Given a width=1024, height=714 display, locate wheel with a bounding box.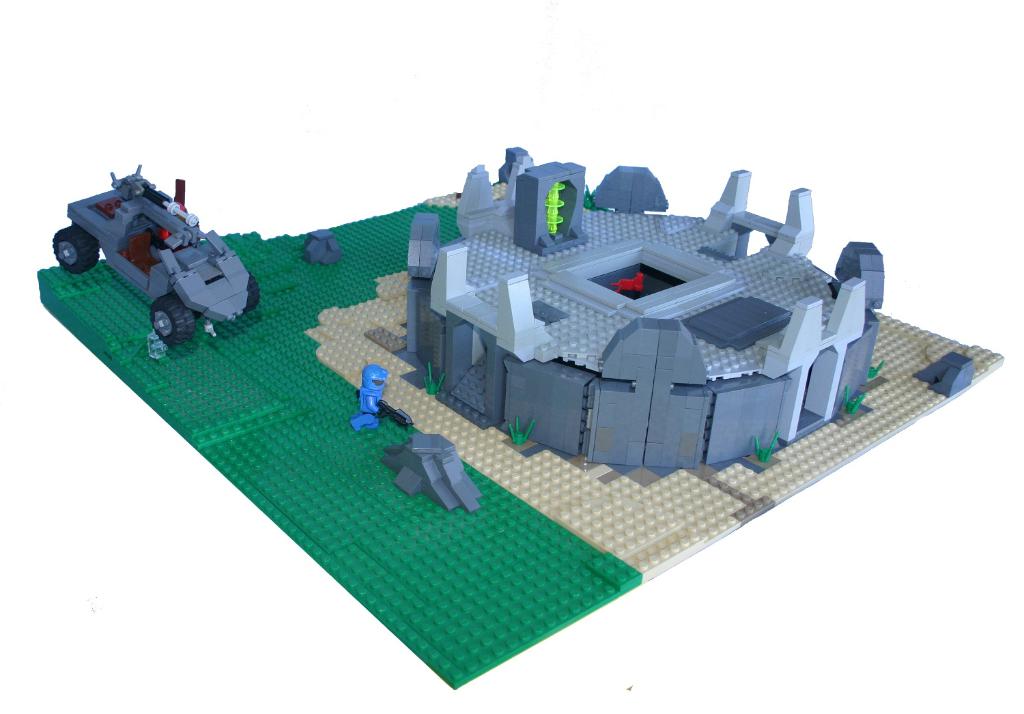
Located: BBox(242, 272, 261, 311).
